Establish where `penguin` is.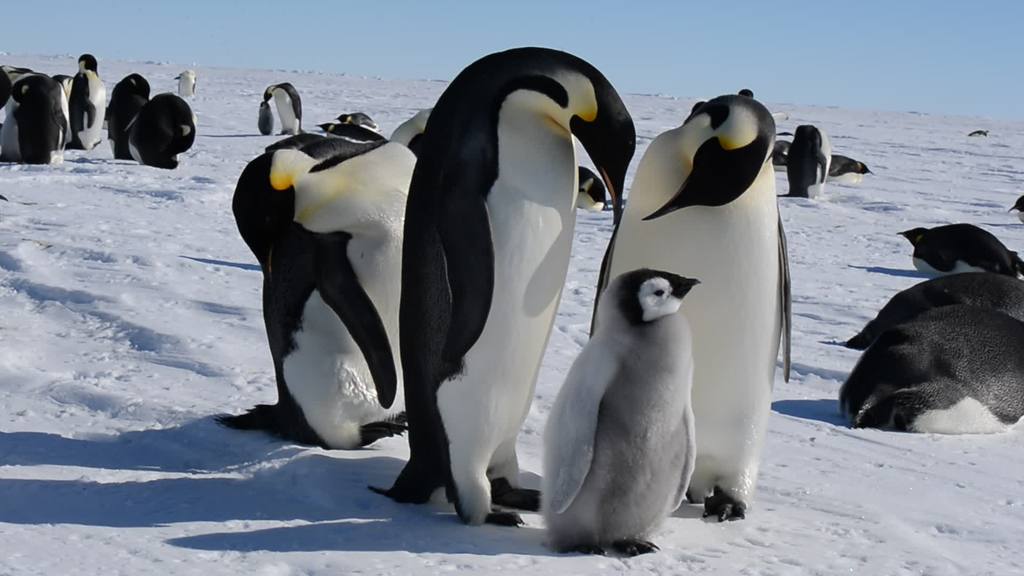
Established at locate(543, 266, 701, 561).
